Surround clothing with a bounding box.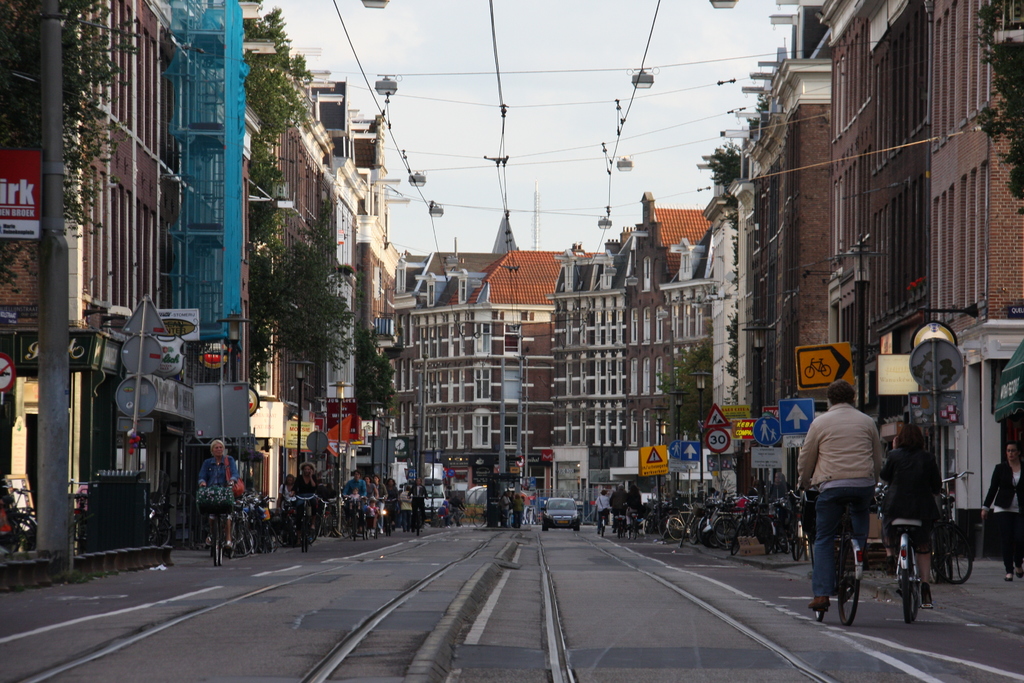
[left=982, top=458, right=1023, bottom=571].
